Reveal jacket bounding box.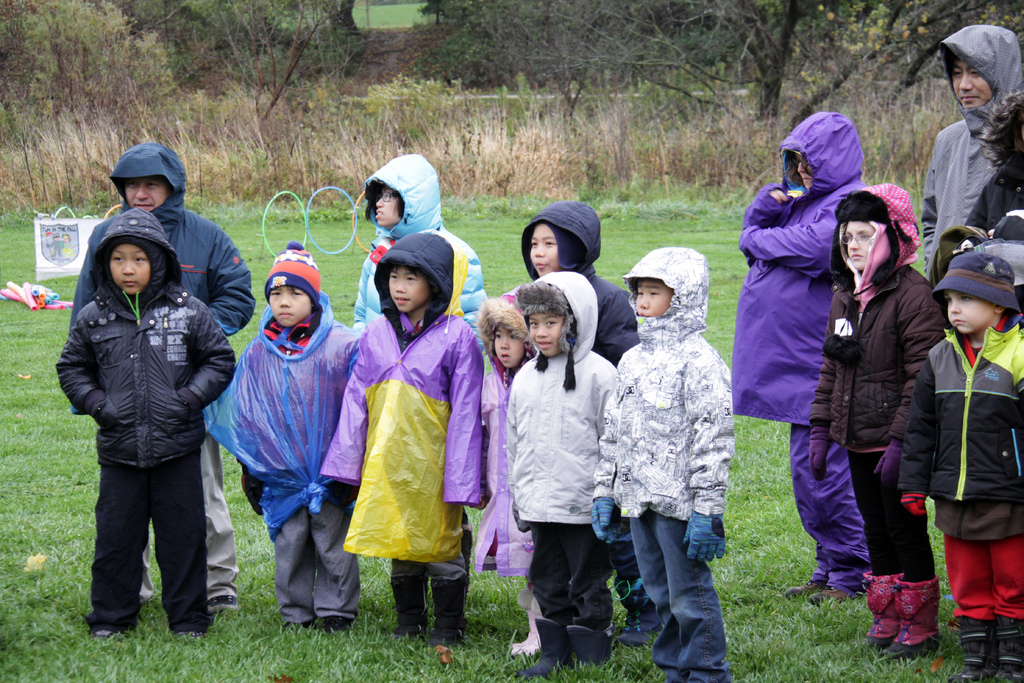
Revealed: (916, 17, 1023, 284).
